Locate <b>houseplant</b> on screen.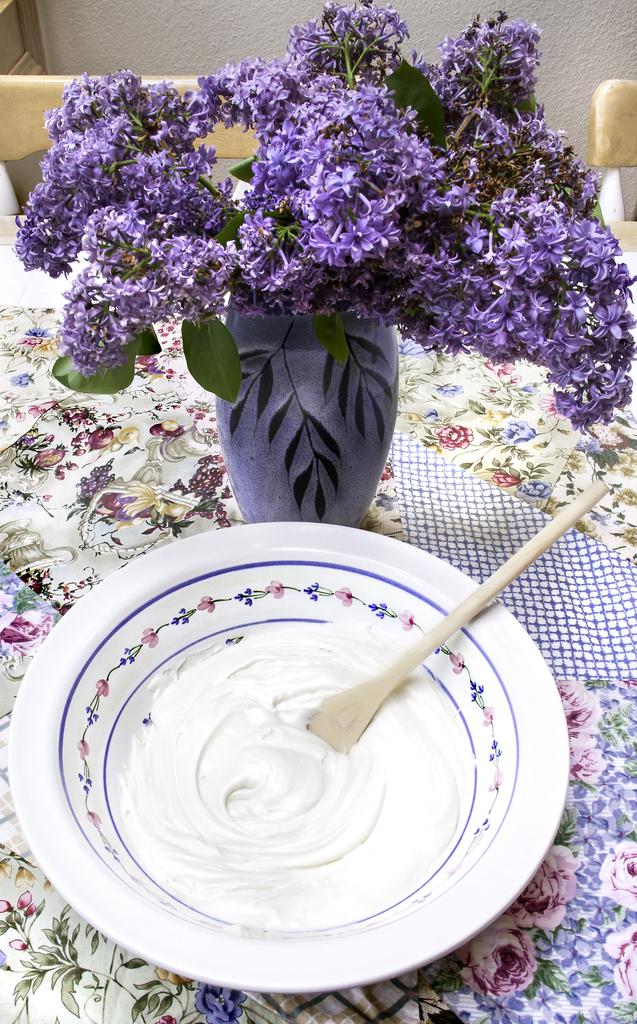
On screen at left=6, top=0, right=636, bottom=531.
